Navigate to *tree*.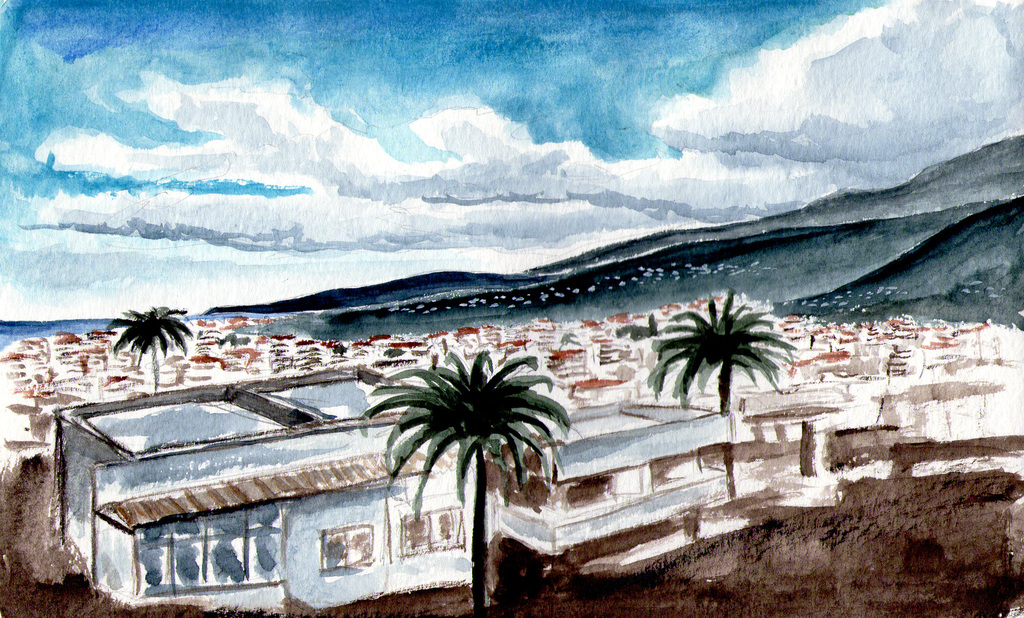
Navigation target: locate(639, 282, 809, 429).
